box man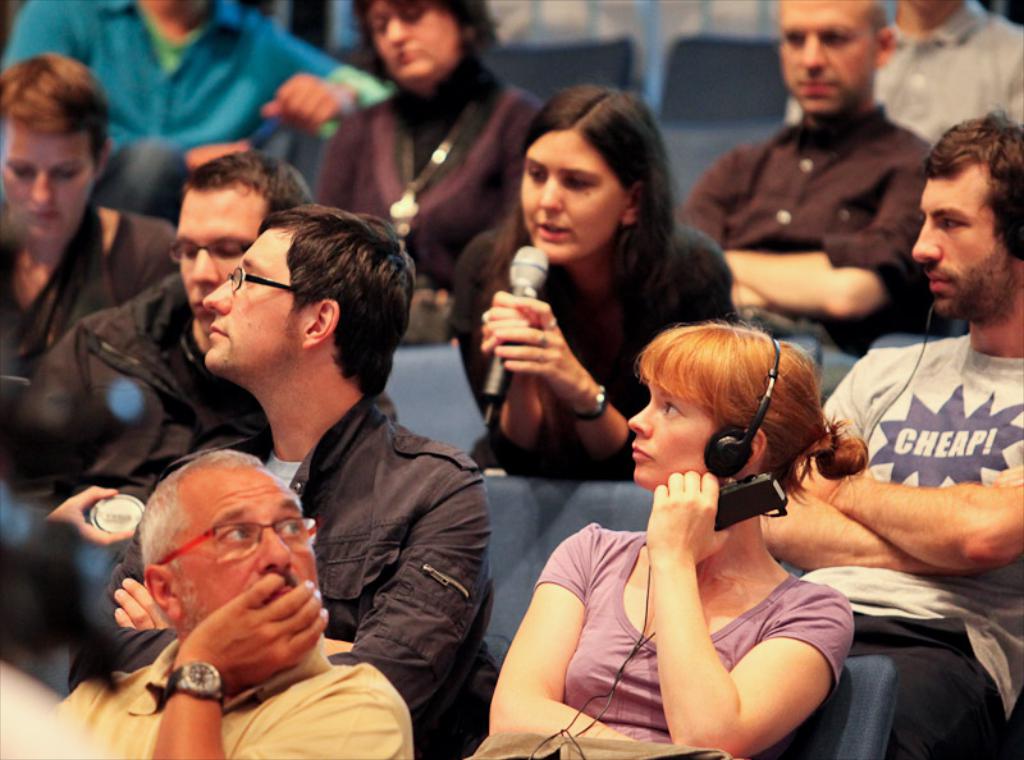
(3,147,315,658)
